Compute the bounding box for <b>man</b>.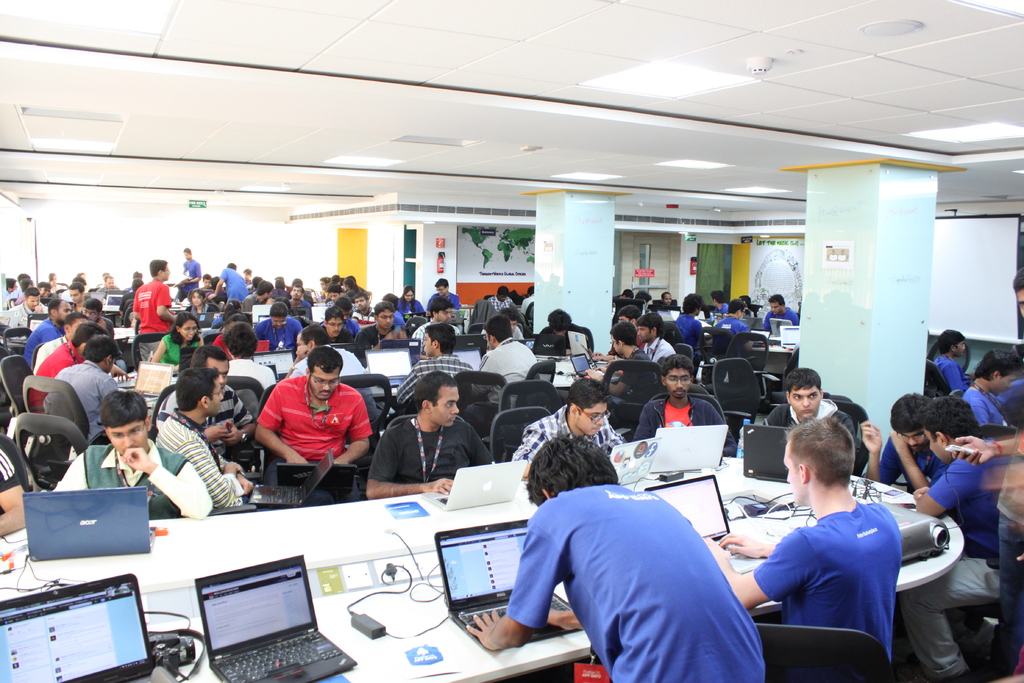
[470,315,534,417].
